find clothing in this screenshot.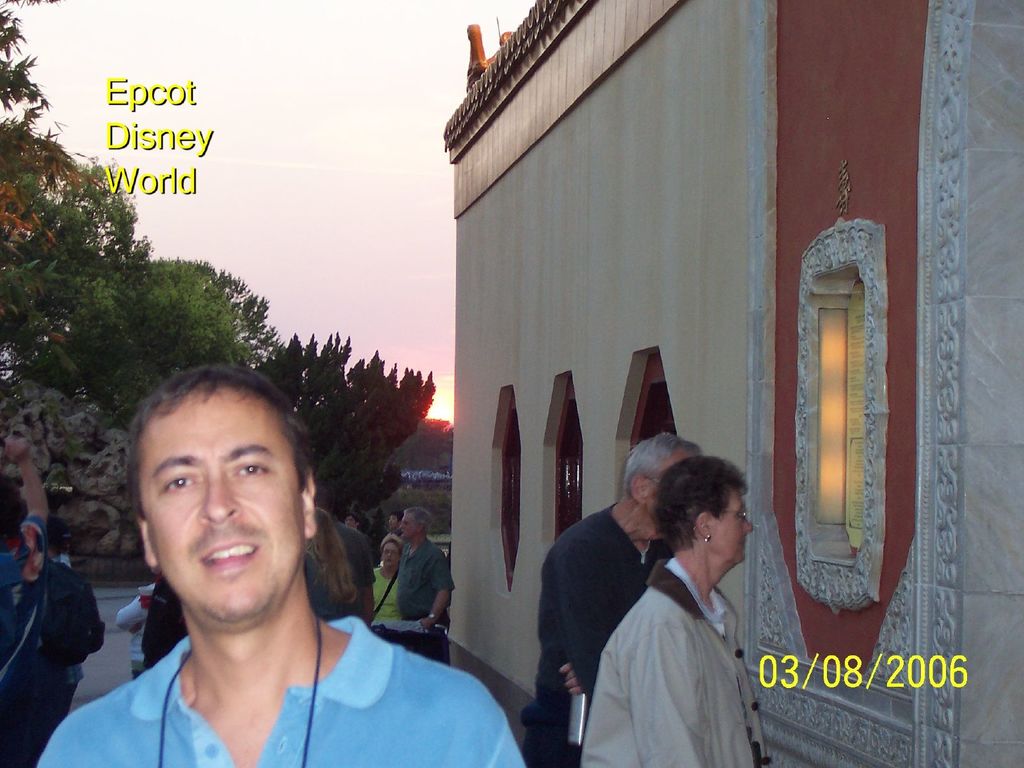
The bounding box for clothing is 528, 502, 666, 767.
